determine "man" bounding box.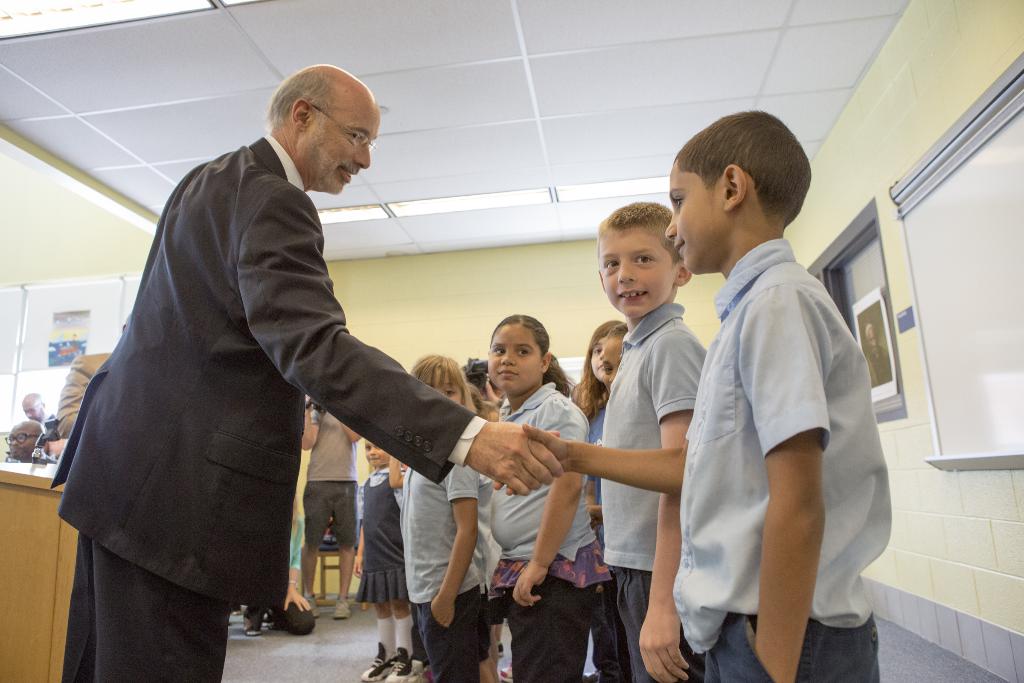
Determined: Rect(79, 69, 484, 652).
